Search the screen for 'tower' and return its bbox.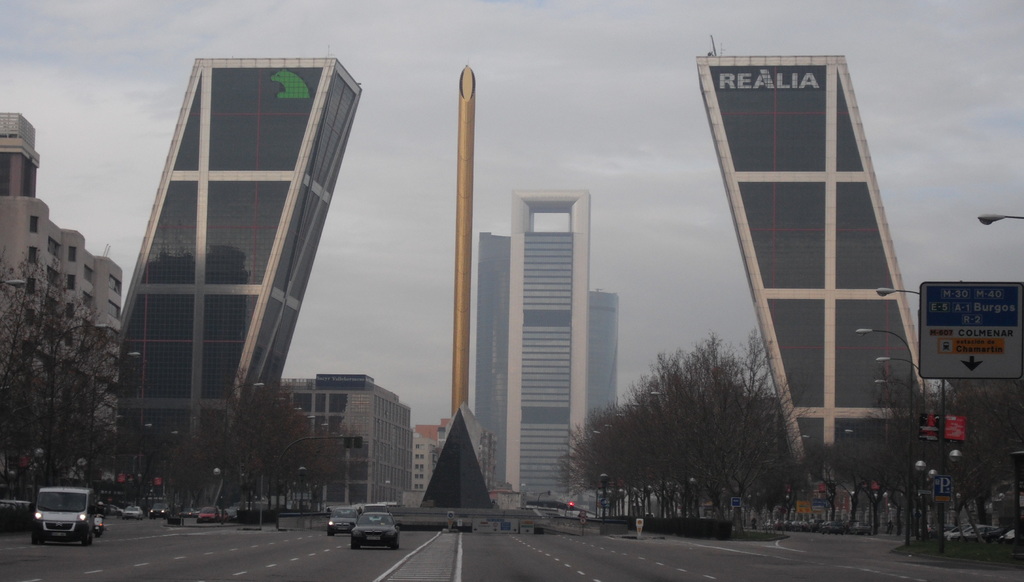
Found: detection(121, 44, 360, 472).
